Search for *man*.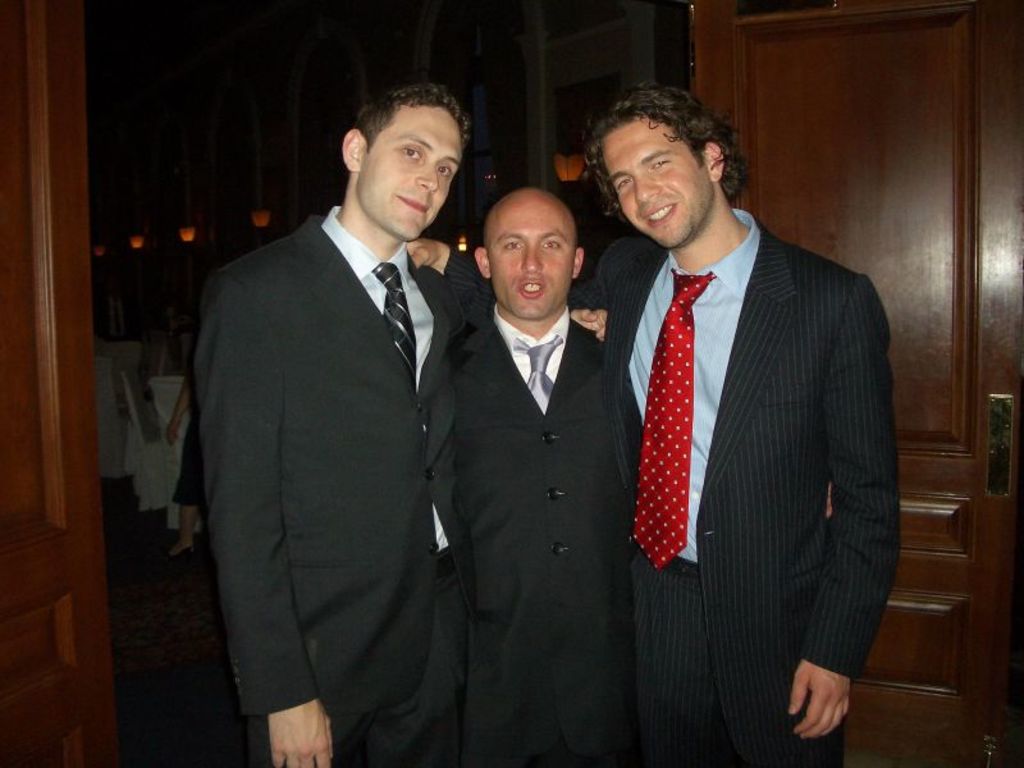
Found at bbox=[91, 276, 132, 340].
